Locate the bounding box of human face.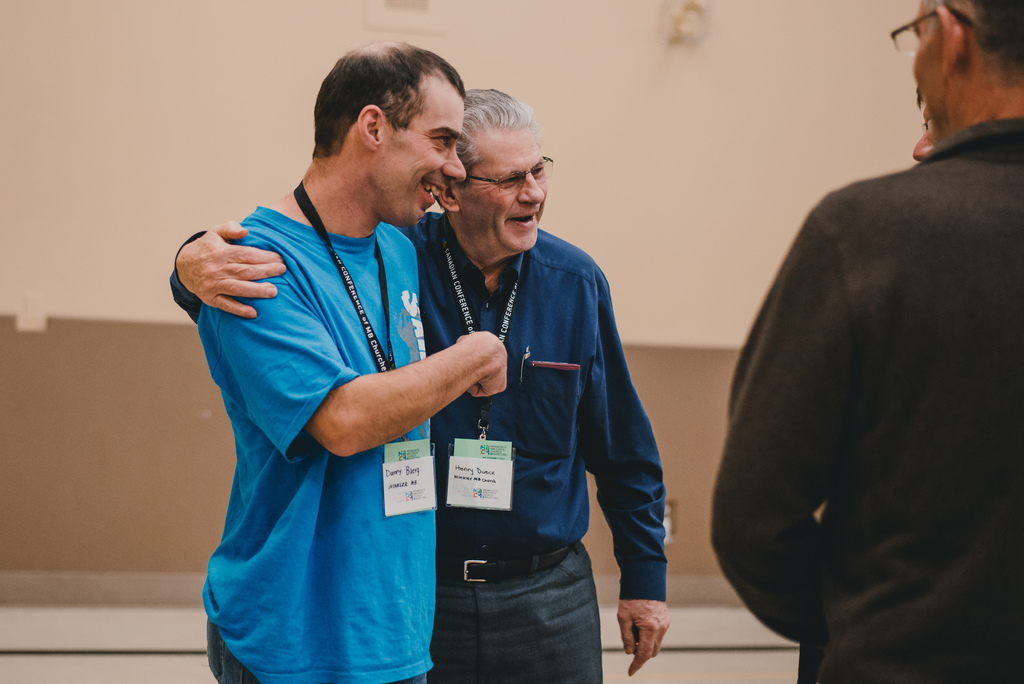
Bounding box: select_region(913, 0, 944, 133).
